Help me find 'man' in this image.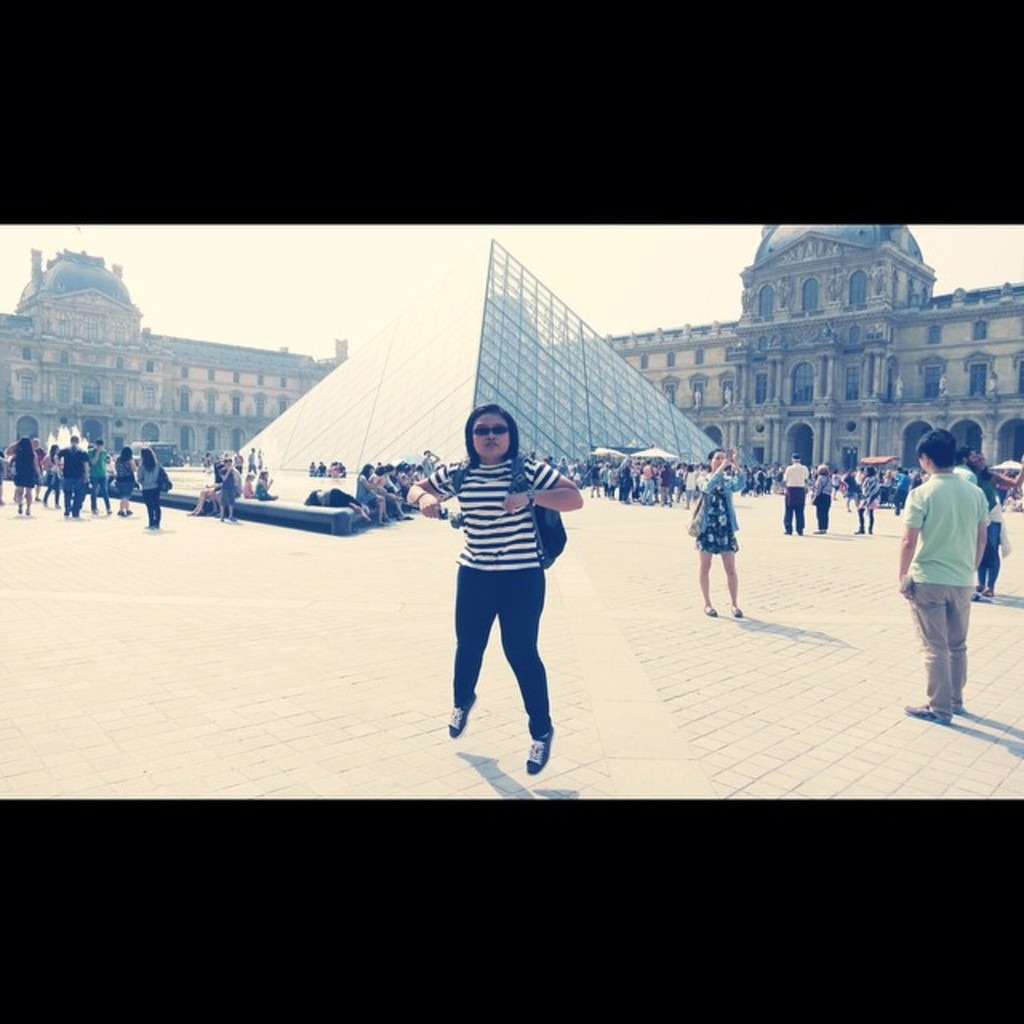
Found it: <box>26,437,45,501</box>.
